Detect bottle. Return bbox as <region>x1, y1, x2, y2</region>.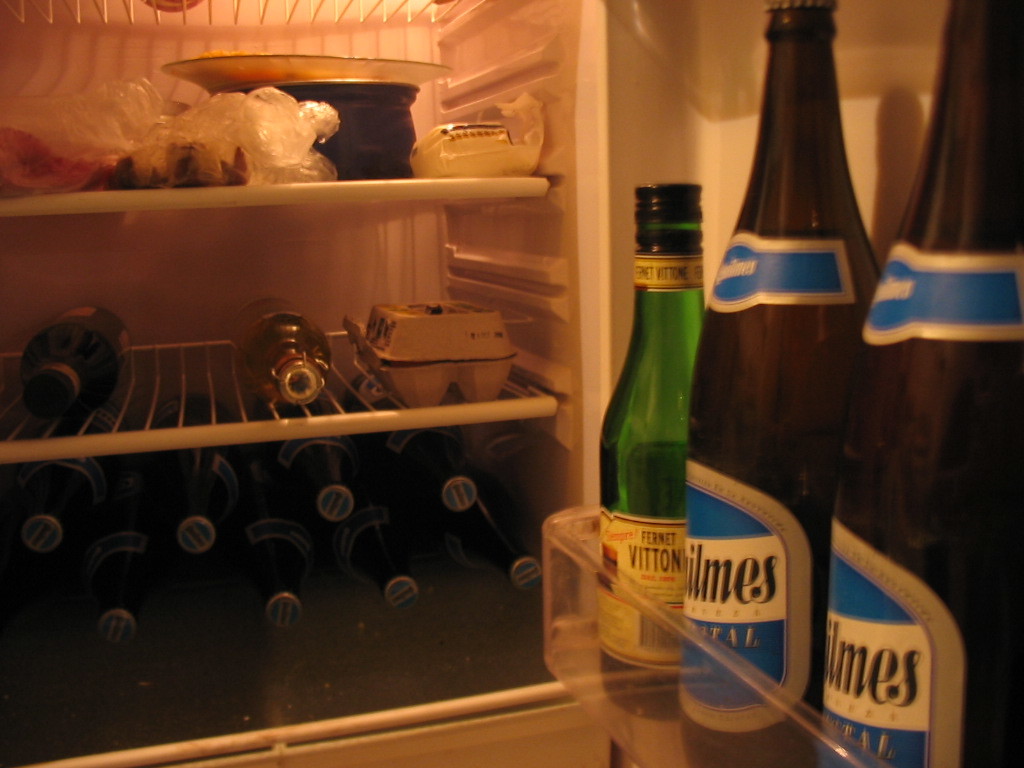
<region>407, 436, 476, 525</region>.
